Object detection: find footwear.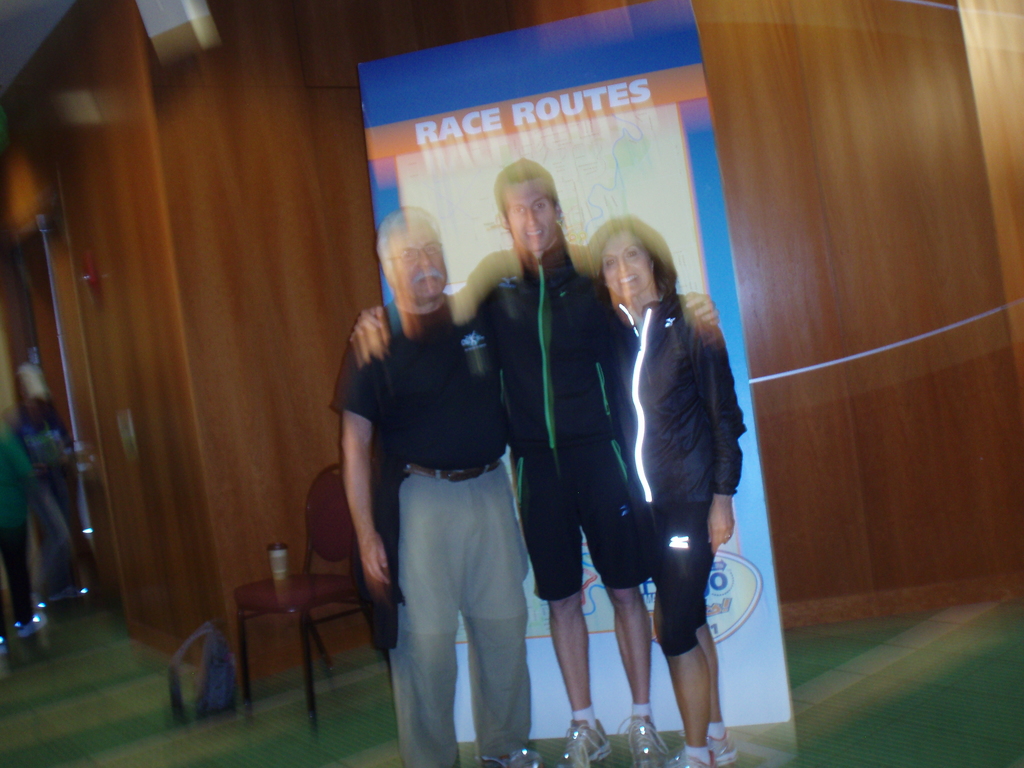
detection(620, 718, 670, 765).
